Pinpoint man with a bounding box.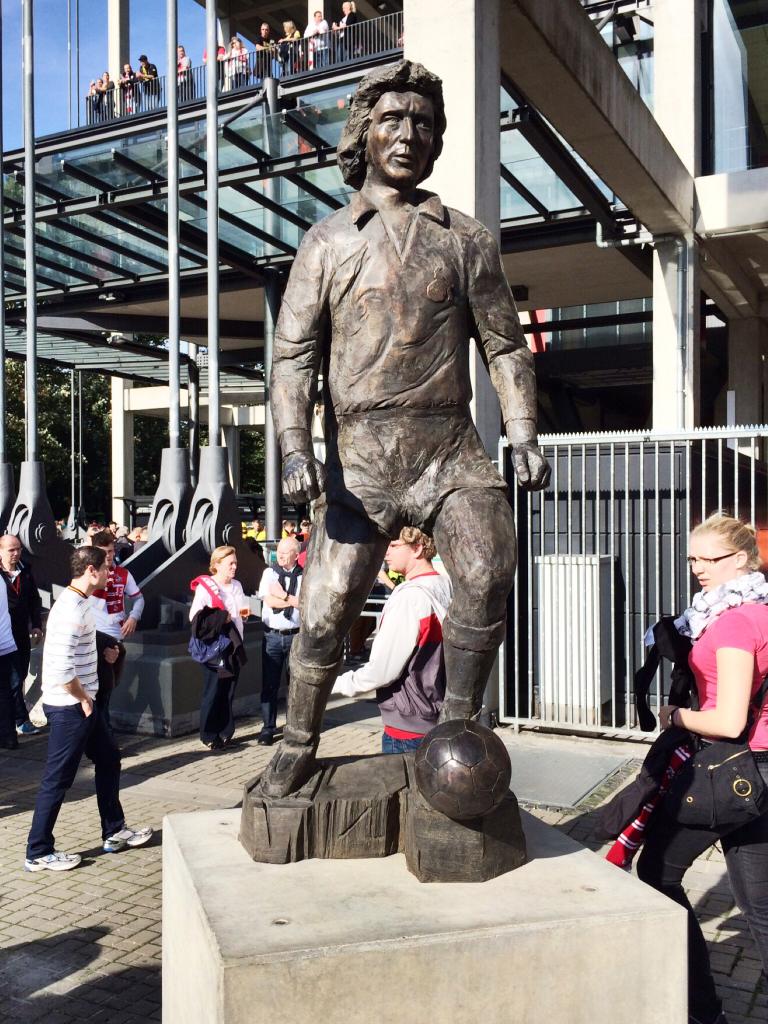
(left=255, top=22, right=281, bottom=79).
